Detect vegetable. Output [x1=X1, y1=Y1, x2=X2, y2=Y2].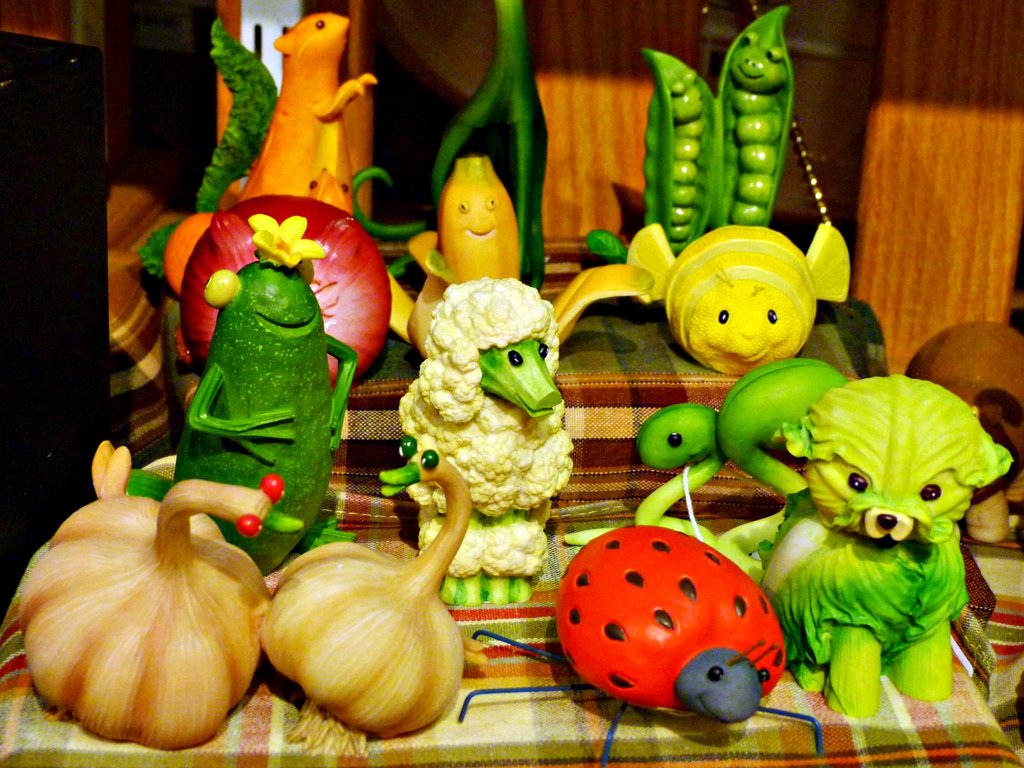
[x1=163, y1=259, x2=358, y2=585].
